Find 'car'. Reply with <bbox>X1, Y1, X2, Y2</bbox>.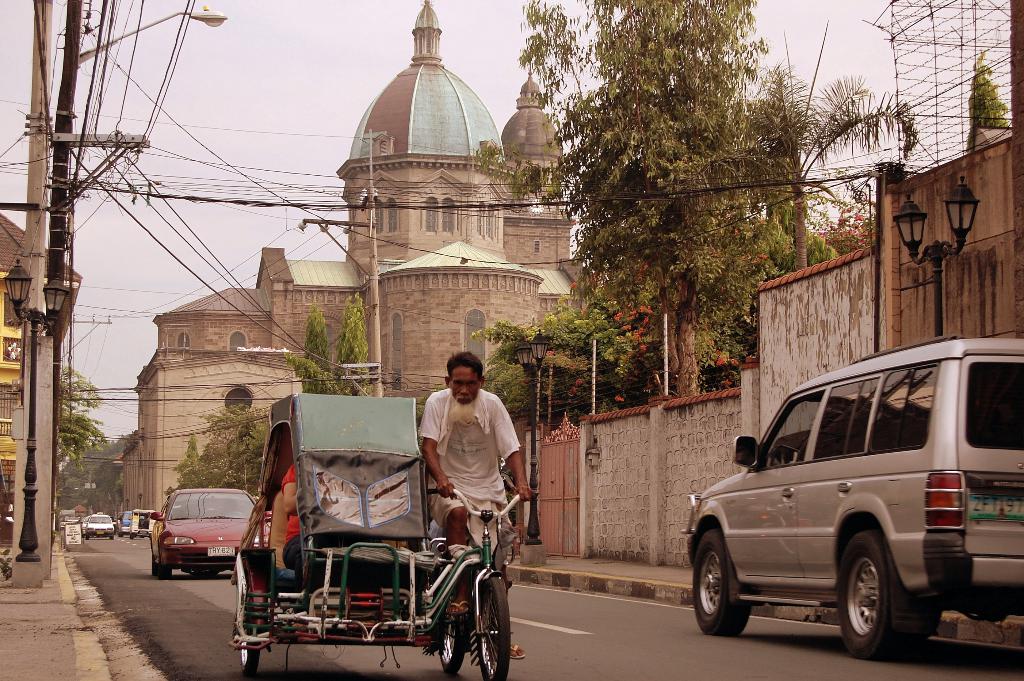
<bbox>81, 516, 99, 536</bbox>.
